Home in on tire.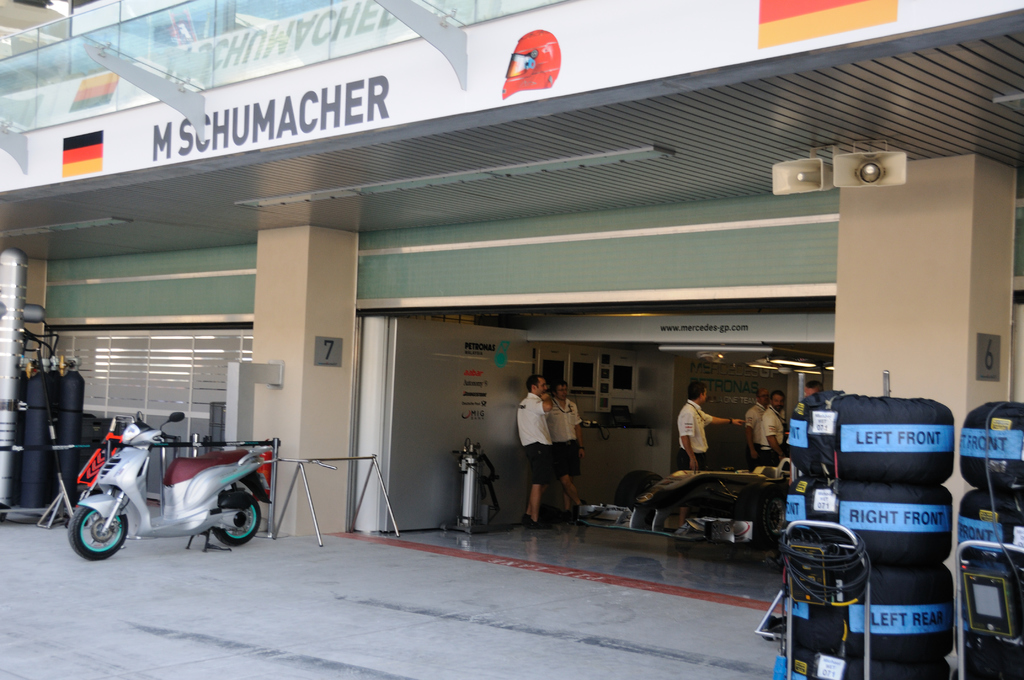
Homed in at (957, 489, 1023, 562).
